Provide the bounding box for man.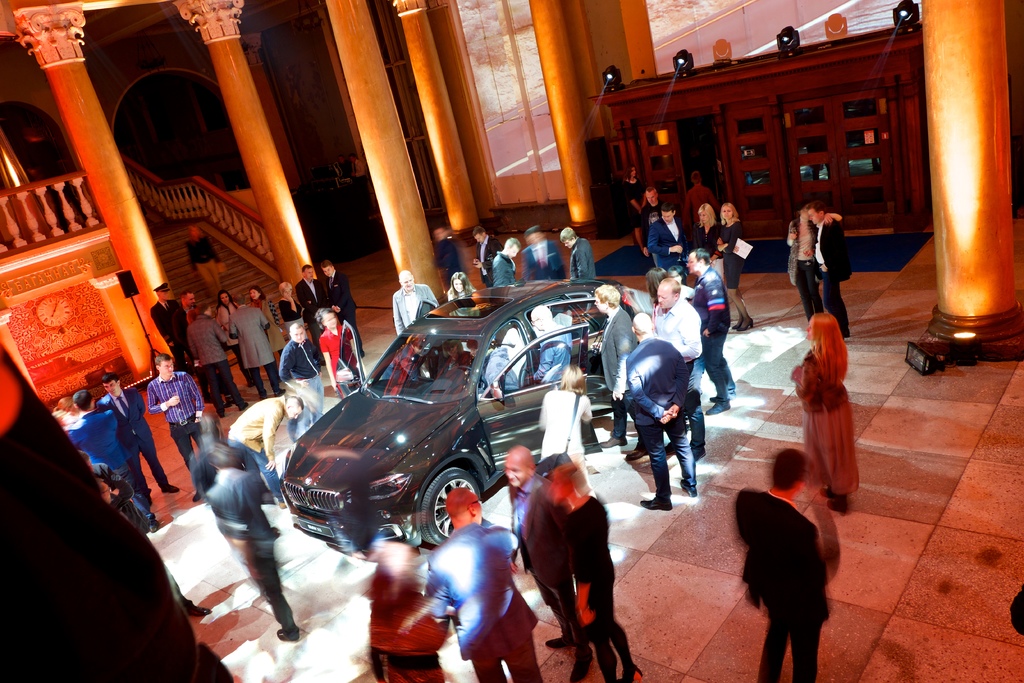
475/226/504/284.
